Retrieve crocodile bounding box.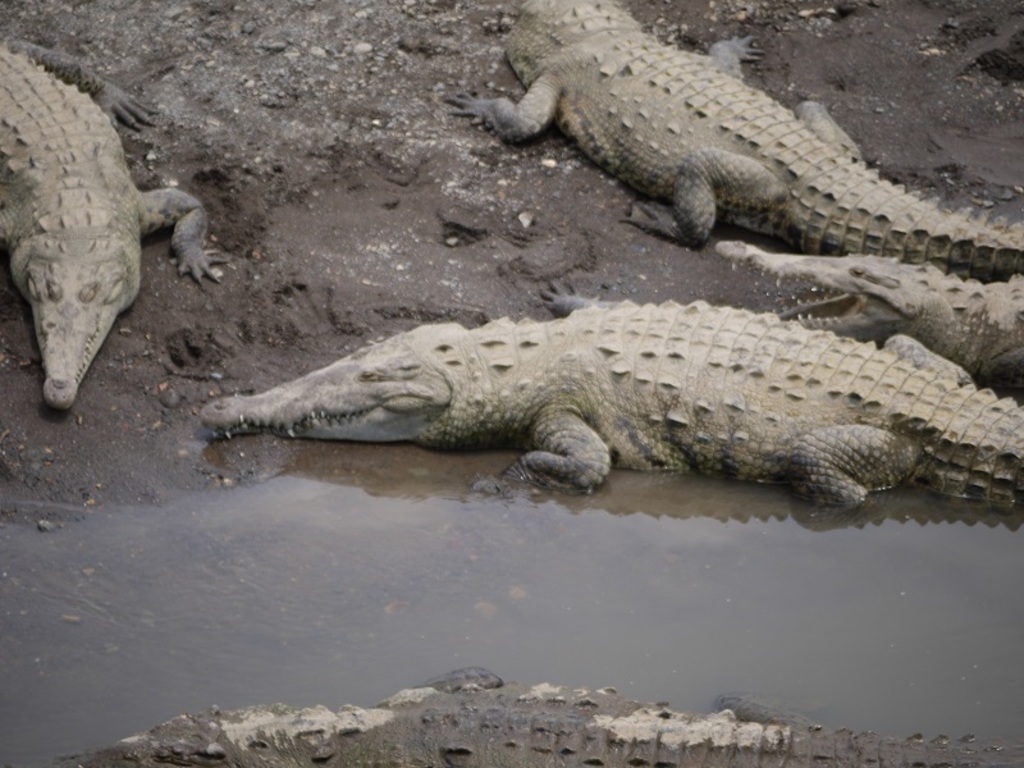
Bounding box: 204/296/1023/509.
